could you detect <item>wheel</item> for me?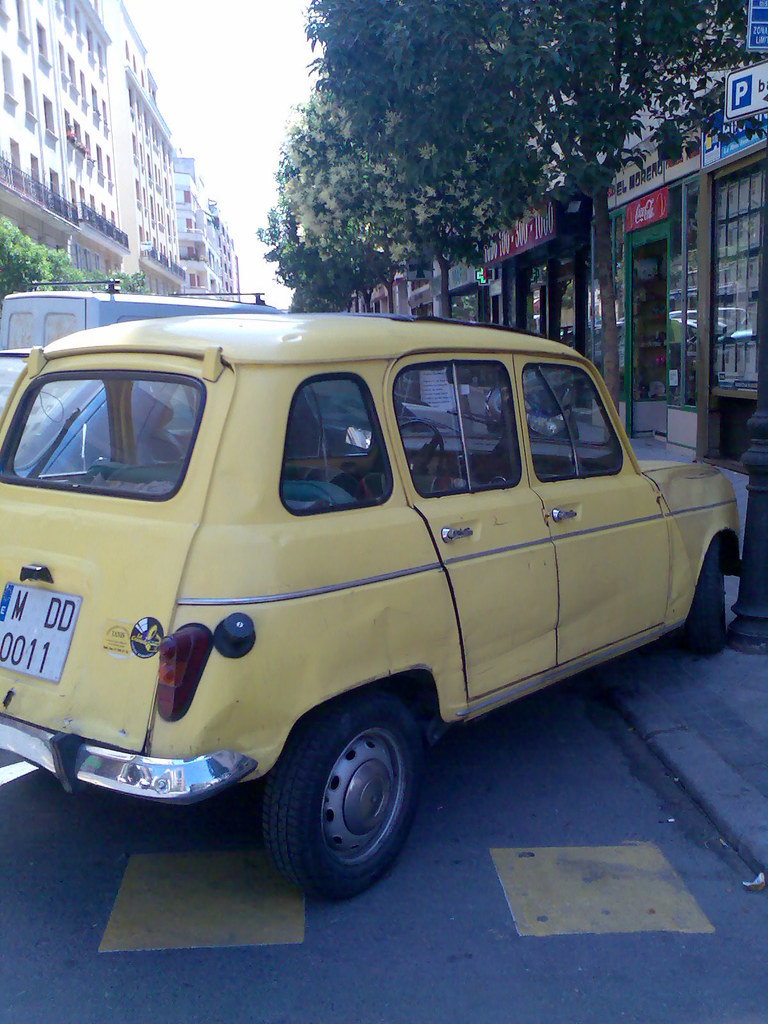
Detection result: x1=680 y1=538 x2=730 y2=657.
